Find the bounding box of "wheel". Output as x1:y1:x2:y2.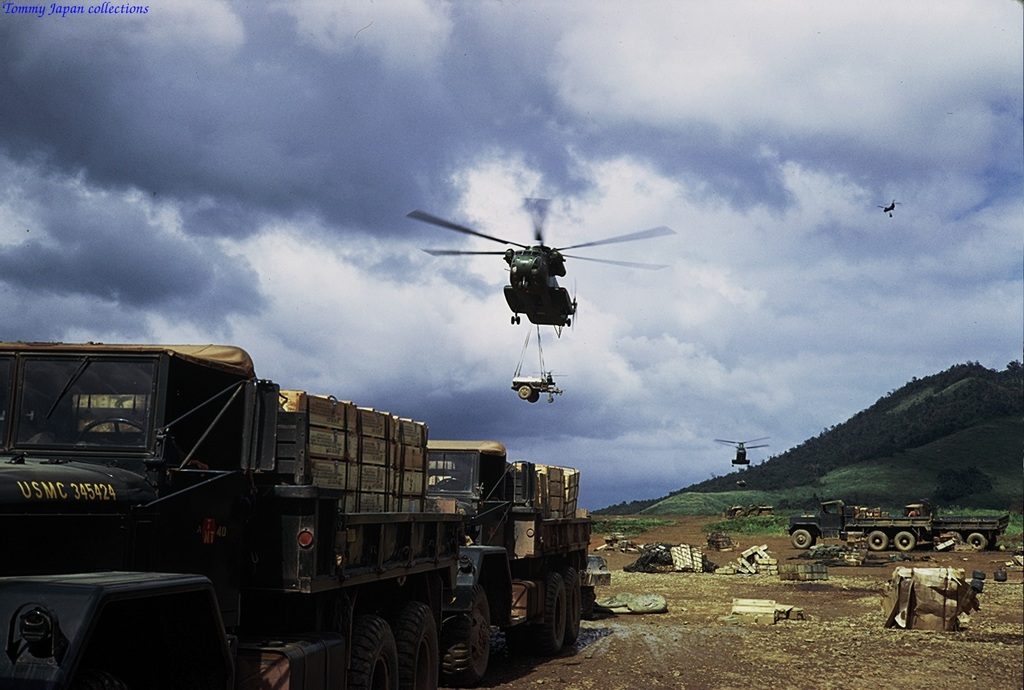
542:573:566:650.
